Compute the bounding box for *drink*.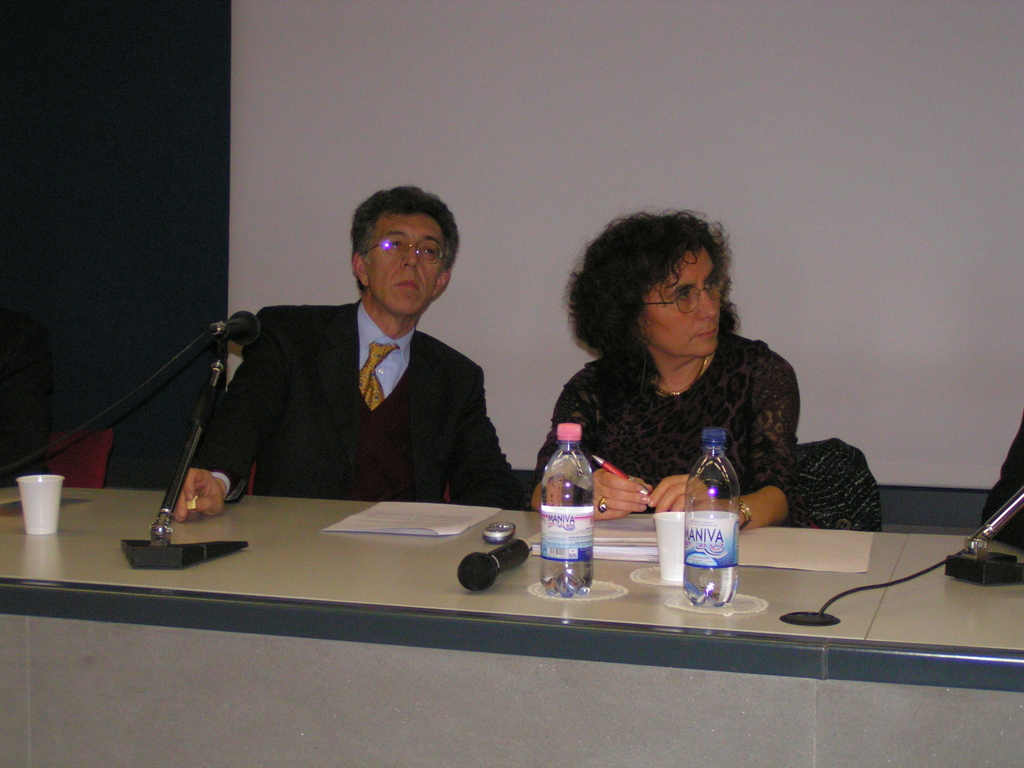
(x1=652, y1=506, x2=706, y2=586).
